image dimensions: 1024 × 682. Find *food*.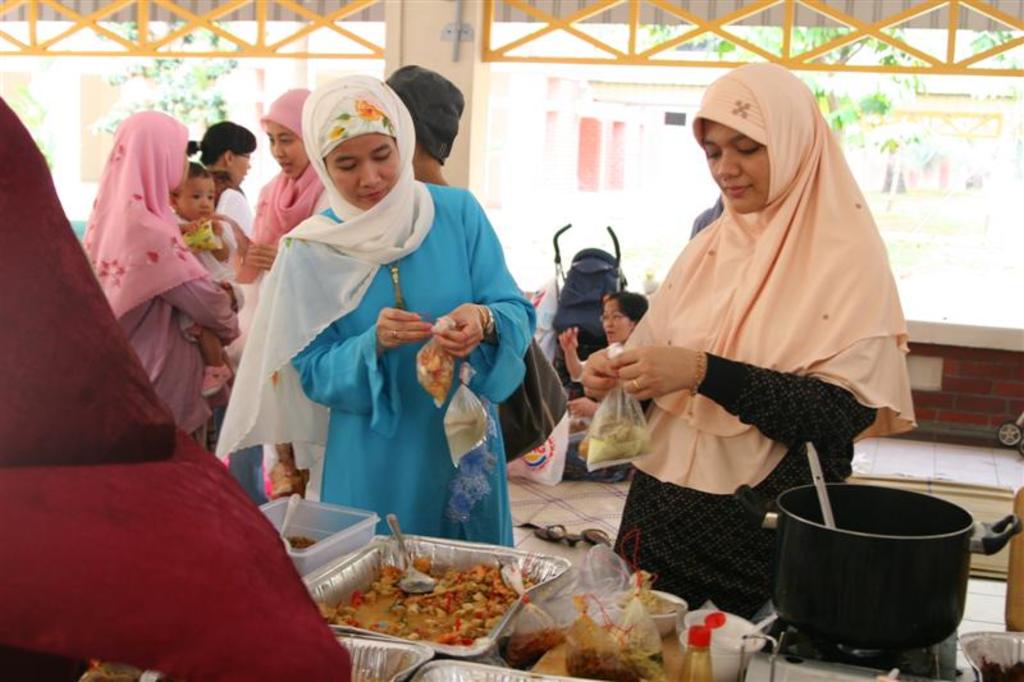
(left=419, top=343, right=456, bottom=403).
